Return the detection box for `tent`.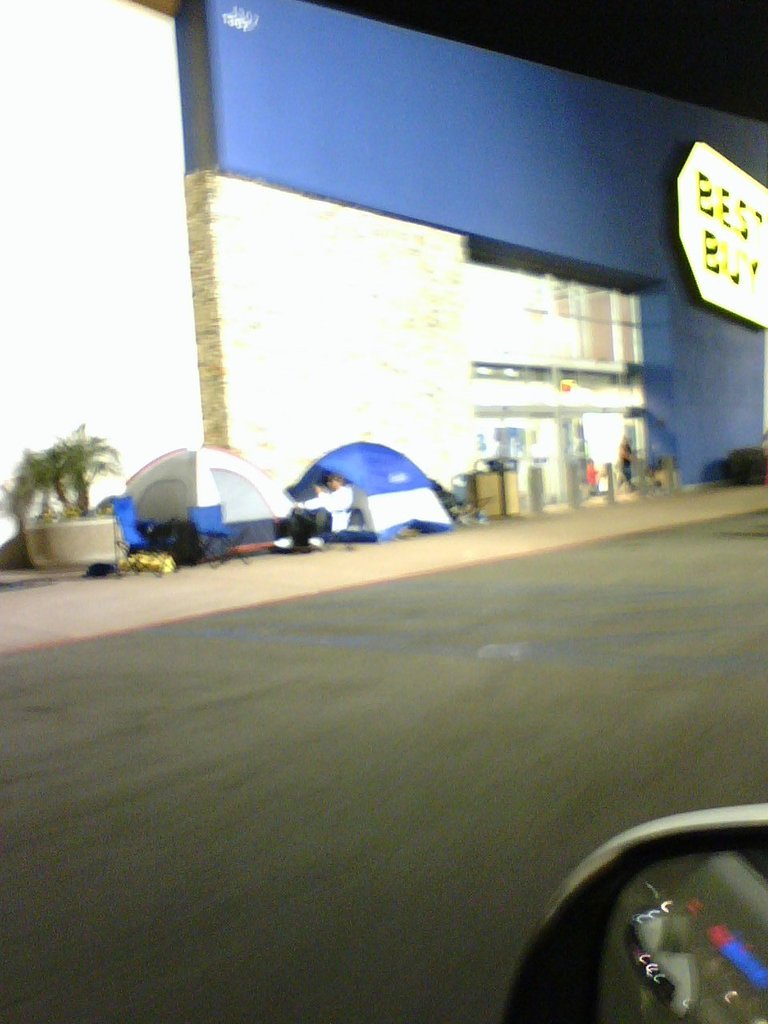
detection(273, 432, 464, 533).
